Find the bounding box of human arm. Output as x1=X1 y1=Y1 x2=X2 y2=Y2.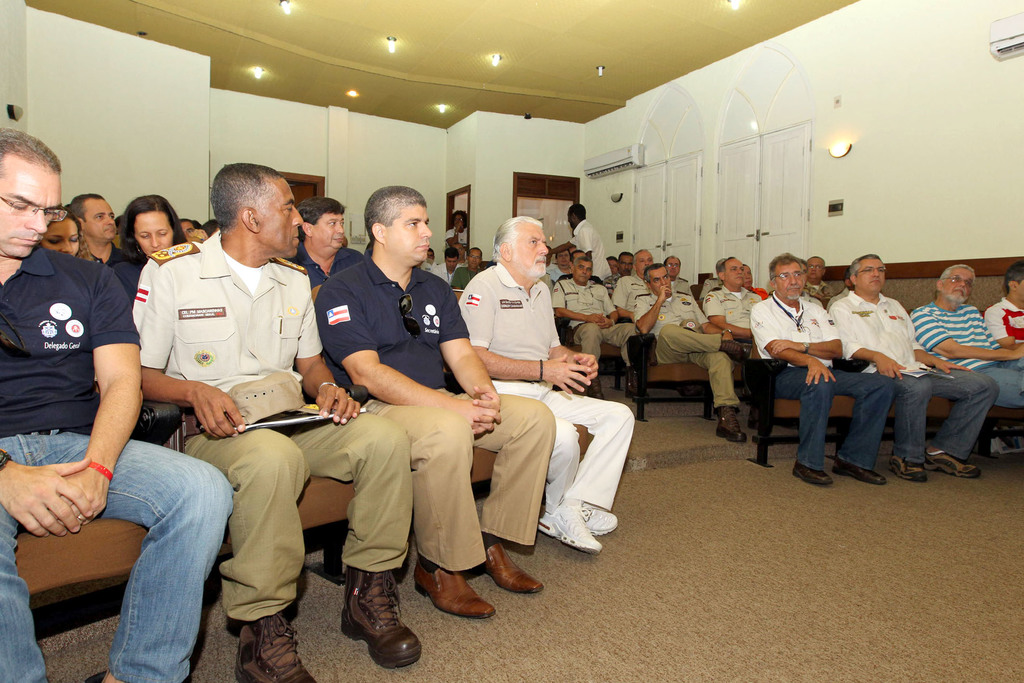
x1=130 y1=273 x2=248 y2=438.
